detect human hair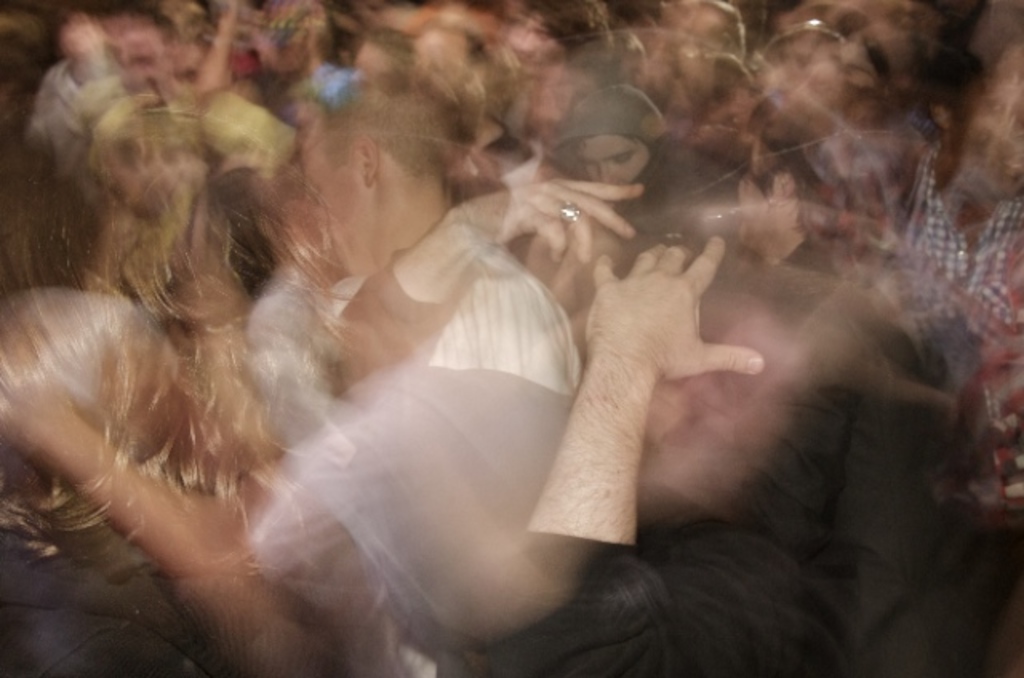
bbox=(320, 69, 472, 173)
